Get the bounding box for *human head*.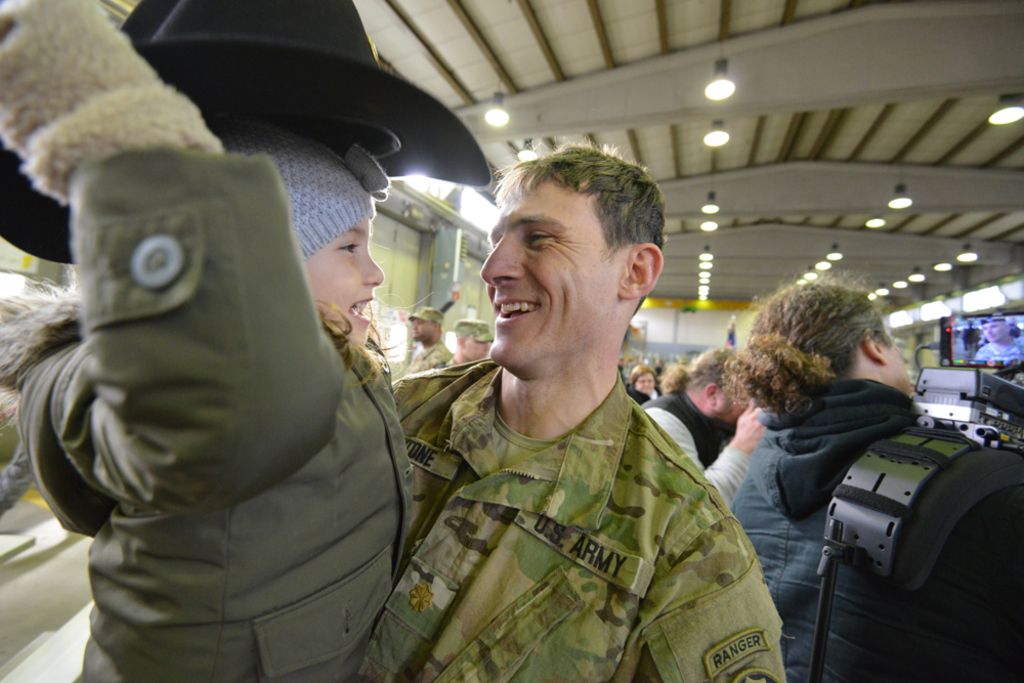
[477, 136, 671, 379].
